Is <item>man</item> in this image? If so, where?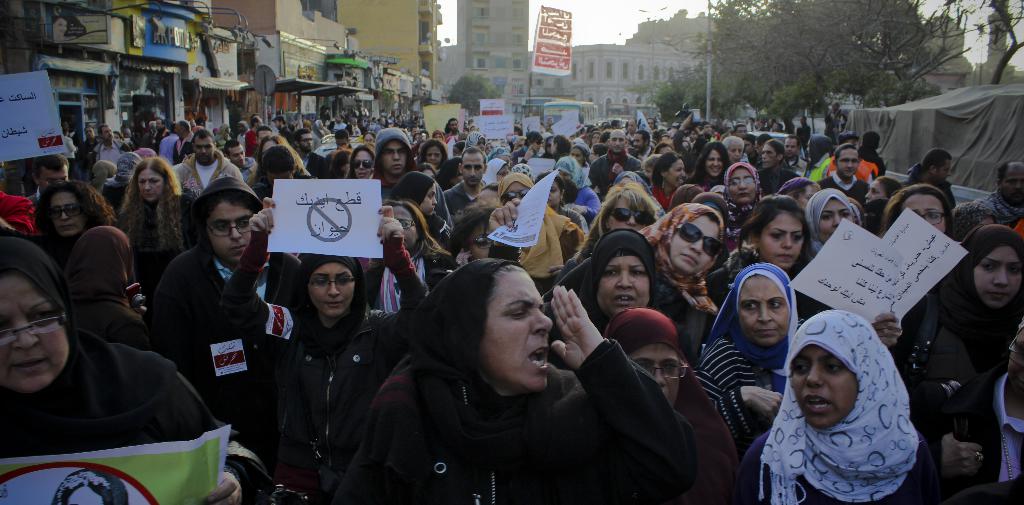
Yes, at l=589, t=126, r=645, b=200.
